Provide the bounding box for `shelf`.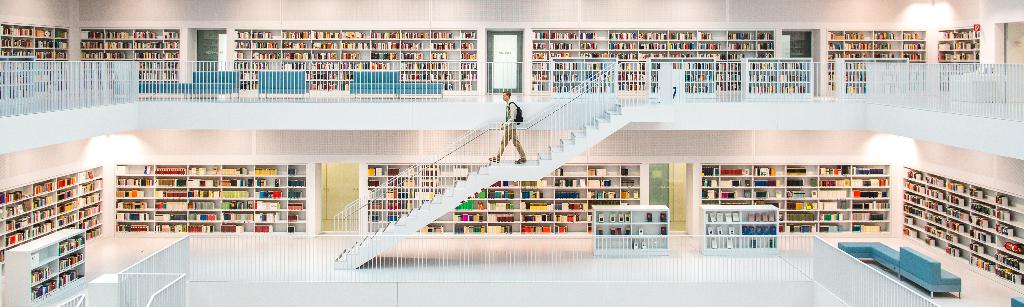
<box>818,201,852,214</box>.
